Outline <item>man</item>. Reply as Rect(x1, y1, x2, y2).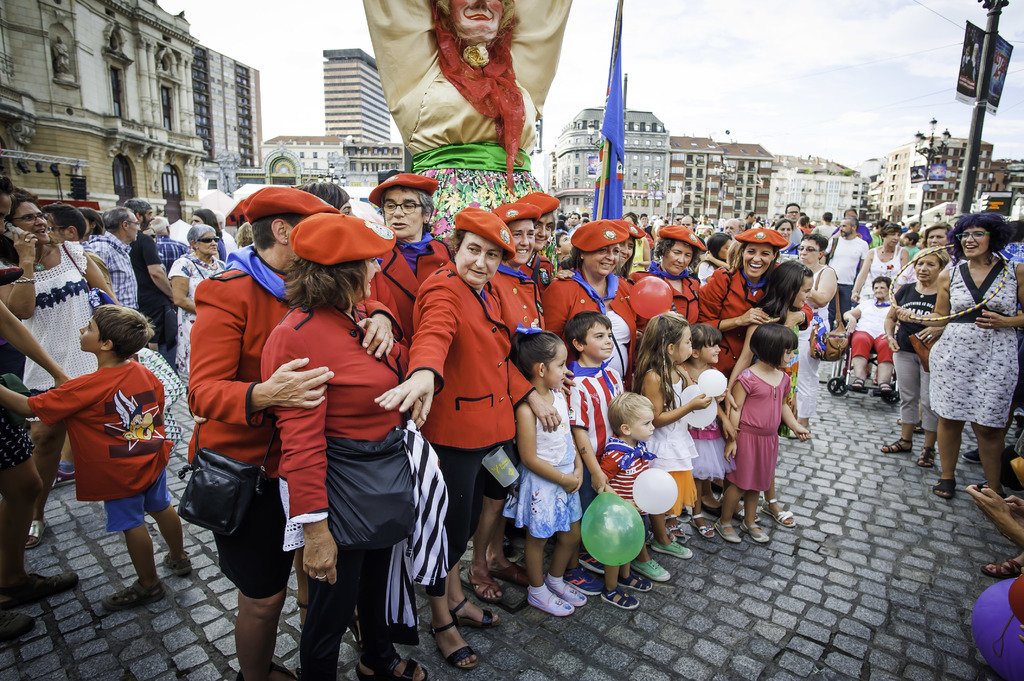
Rect(568, 210, 582, 232).
